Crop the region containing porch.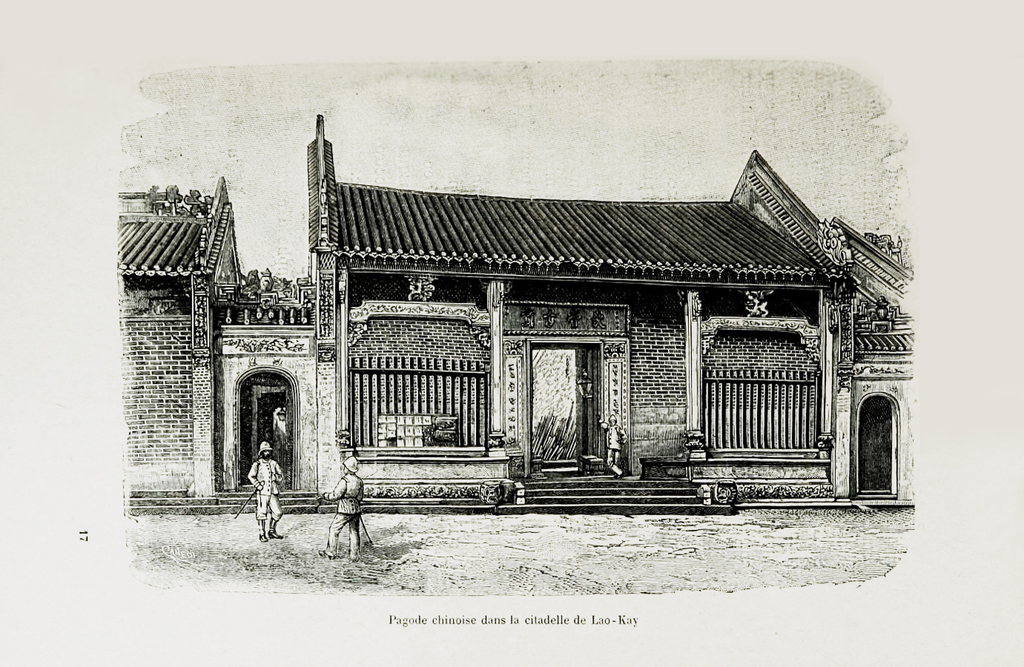
Crop region: 340/467/836/511.
